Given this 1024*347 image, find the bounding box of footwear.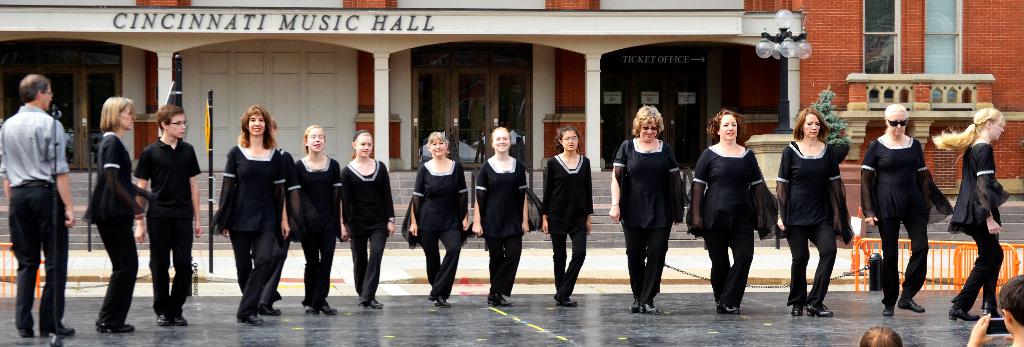
bbox(17, 320, 34, 334).
